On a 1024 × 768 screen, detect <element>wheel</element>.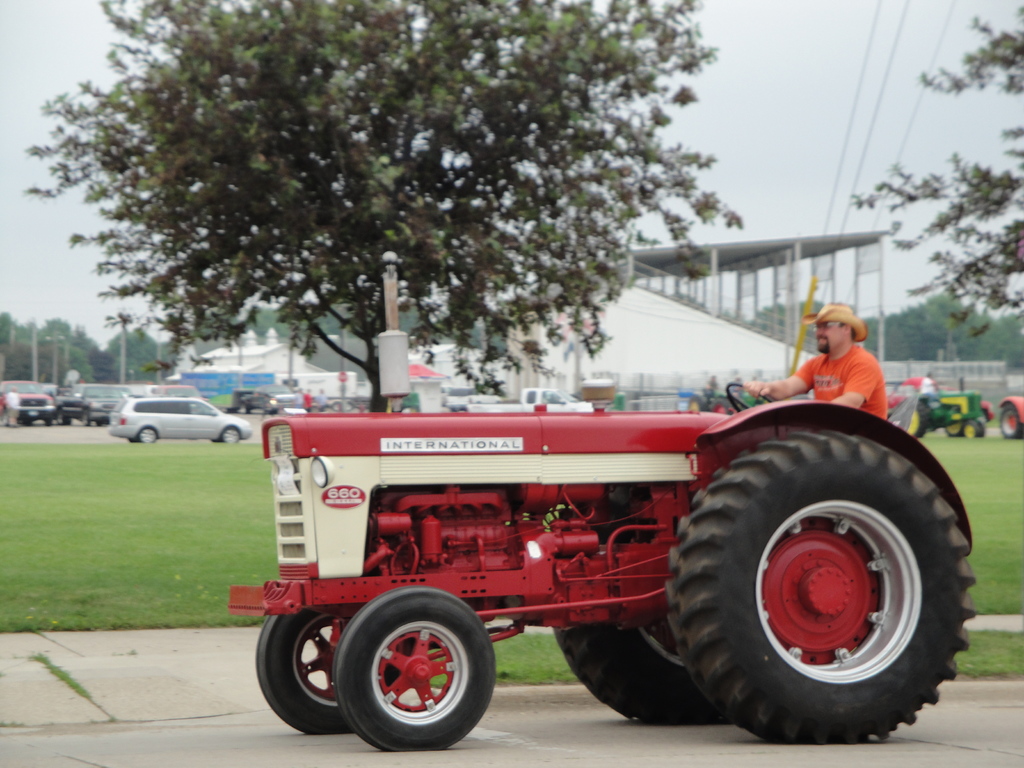
964,419,984,438.
